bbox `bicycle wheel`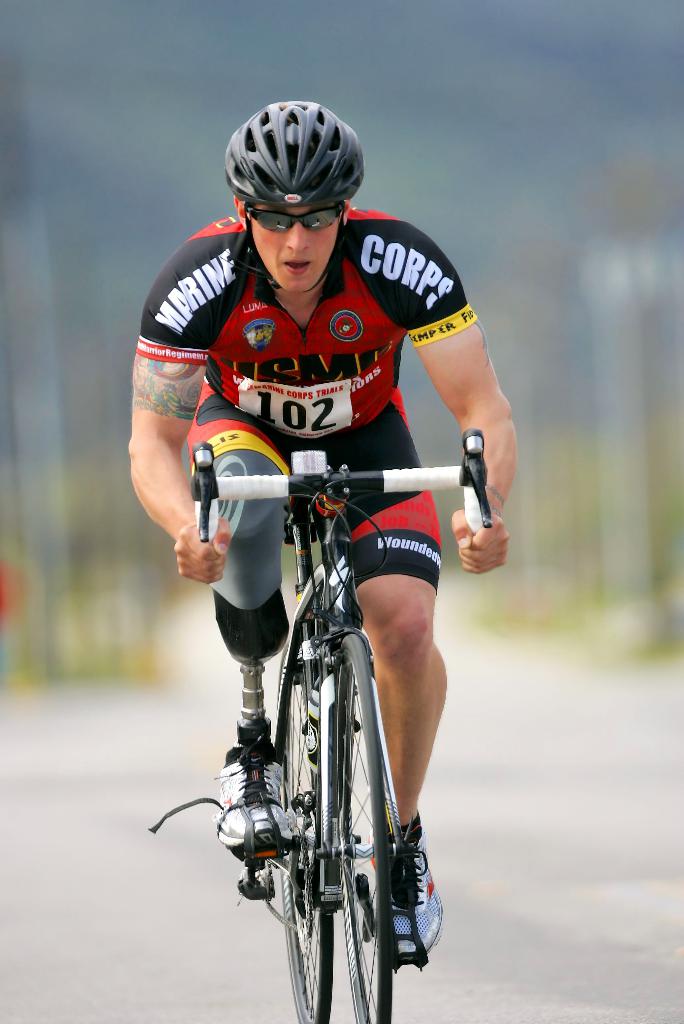
(265,617,332,1023)
